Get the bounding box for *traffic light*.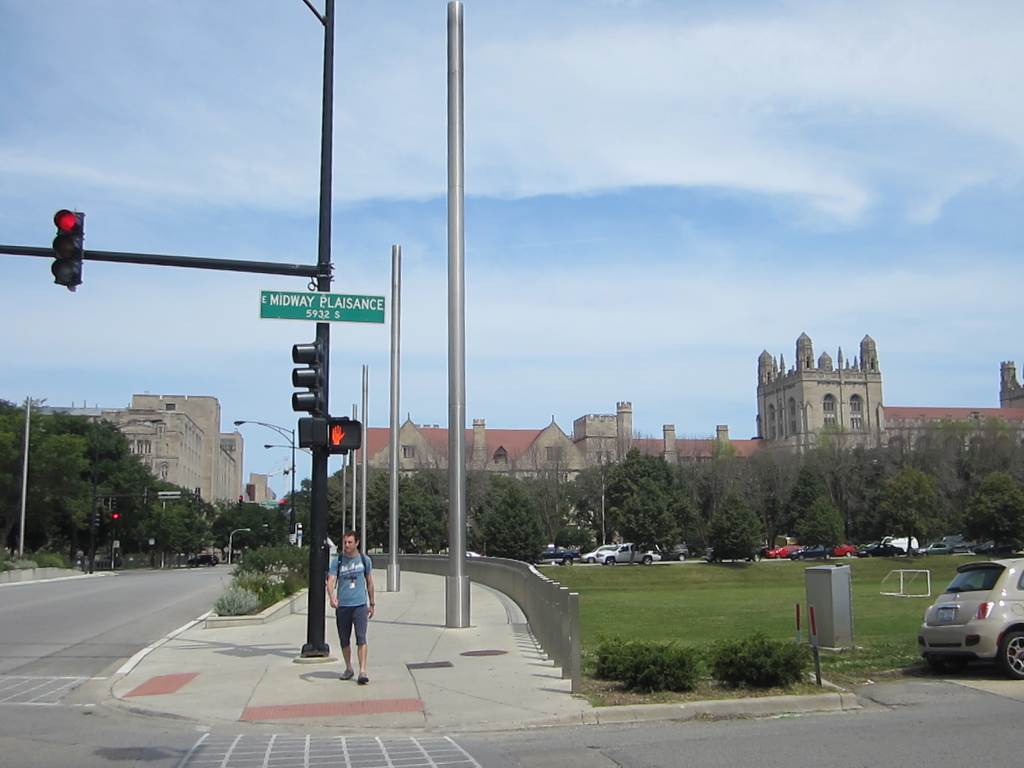
x1=95 y1=505 x2=102 y2=525.
